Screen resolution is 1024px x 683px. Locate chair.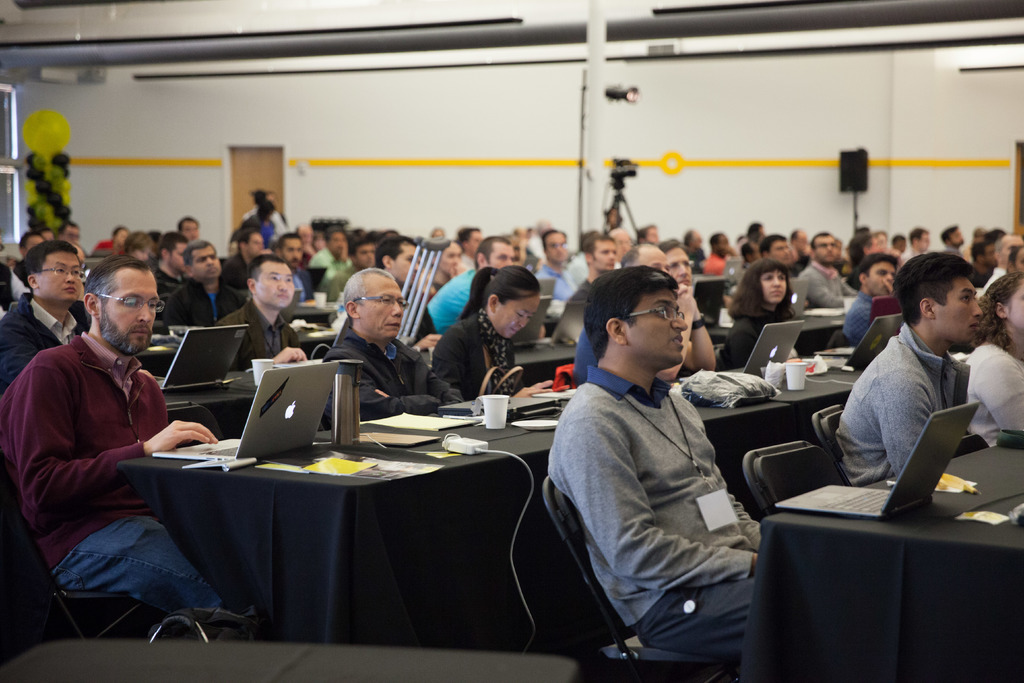
bbox(545, 471, 751, 682).
